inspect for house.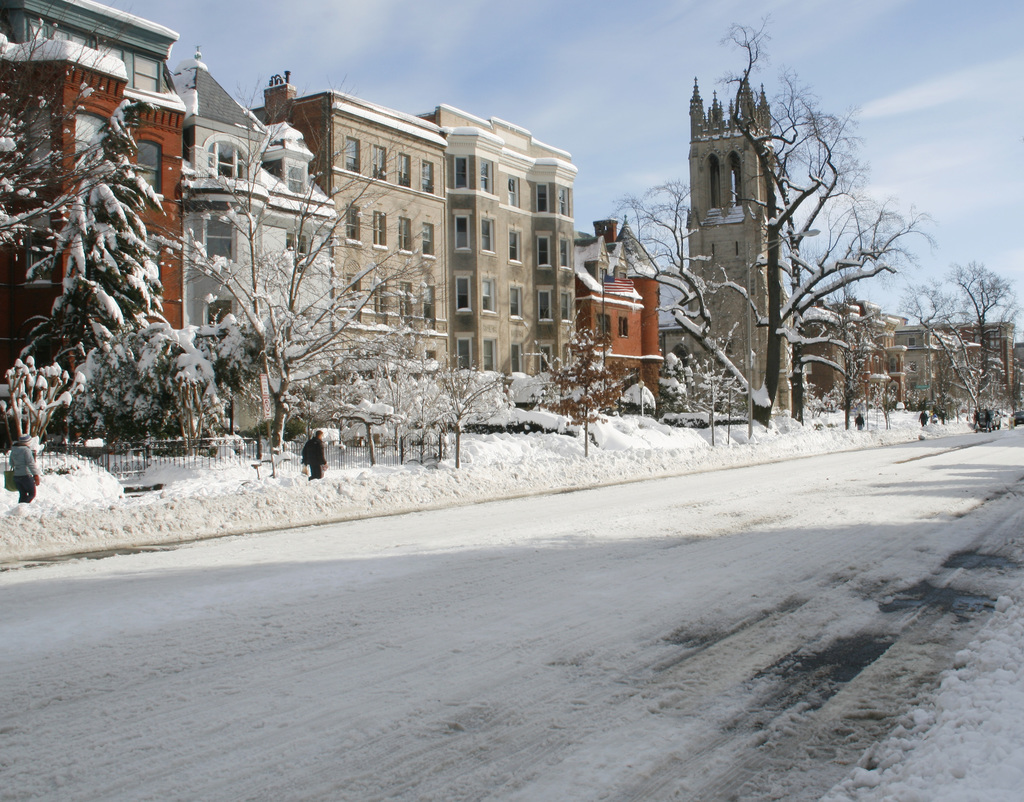
Inspection: x1=568 y1=200 x2=651 y2=400.
